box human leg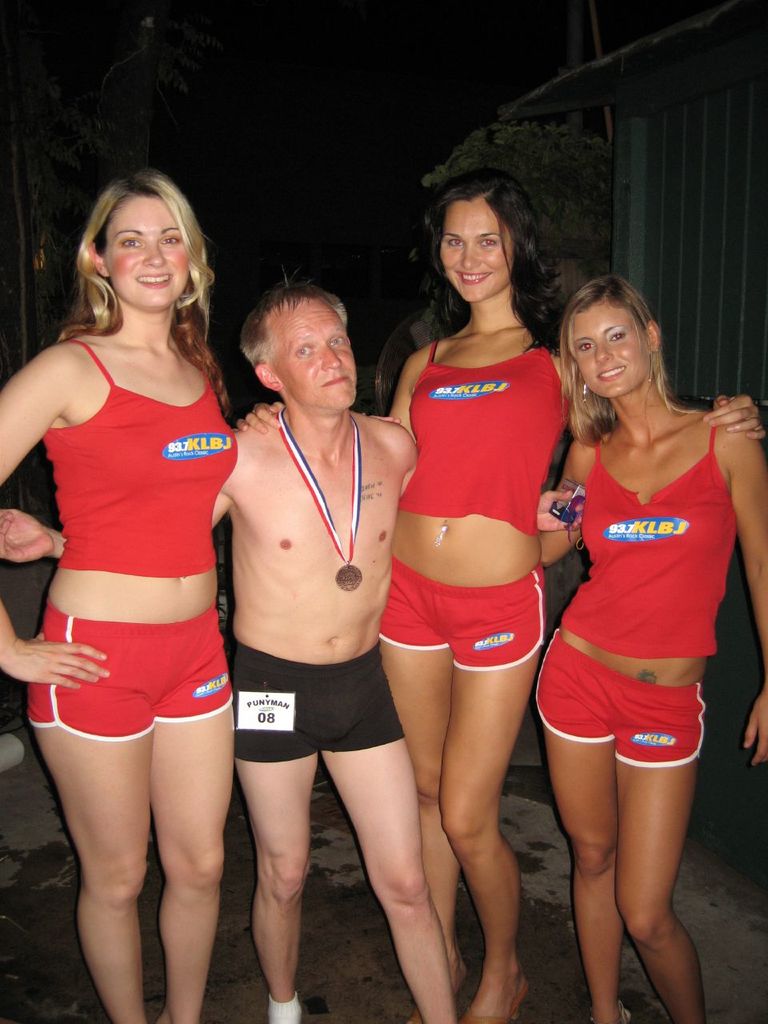
x1=616 y1=685 x2=695 y2=1023
